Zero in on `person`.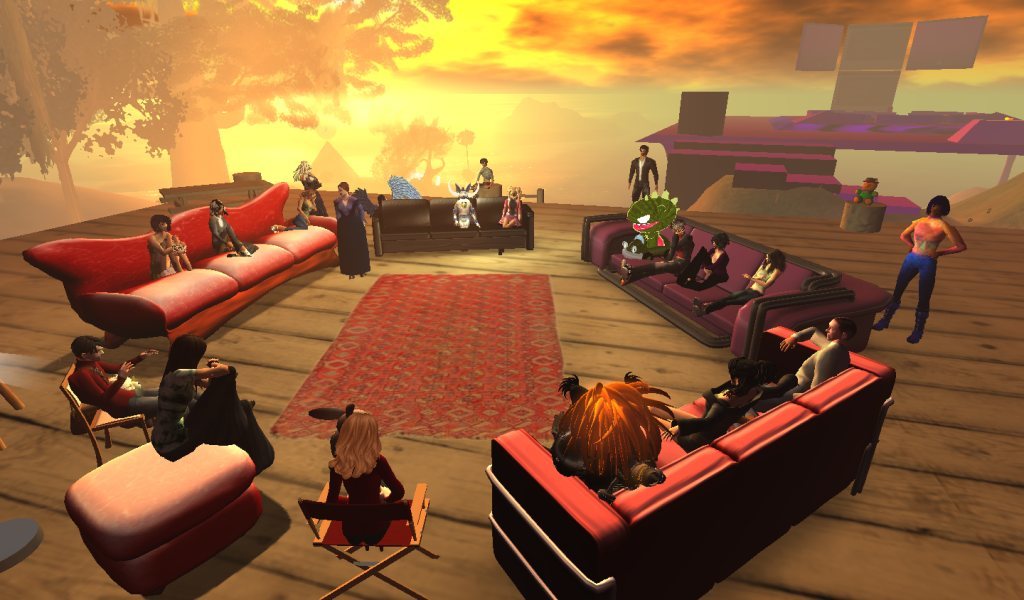
Zeroed in: (x1=155, y1=337, x2=249, y2=459).
